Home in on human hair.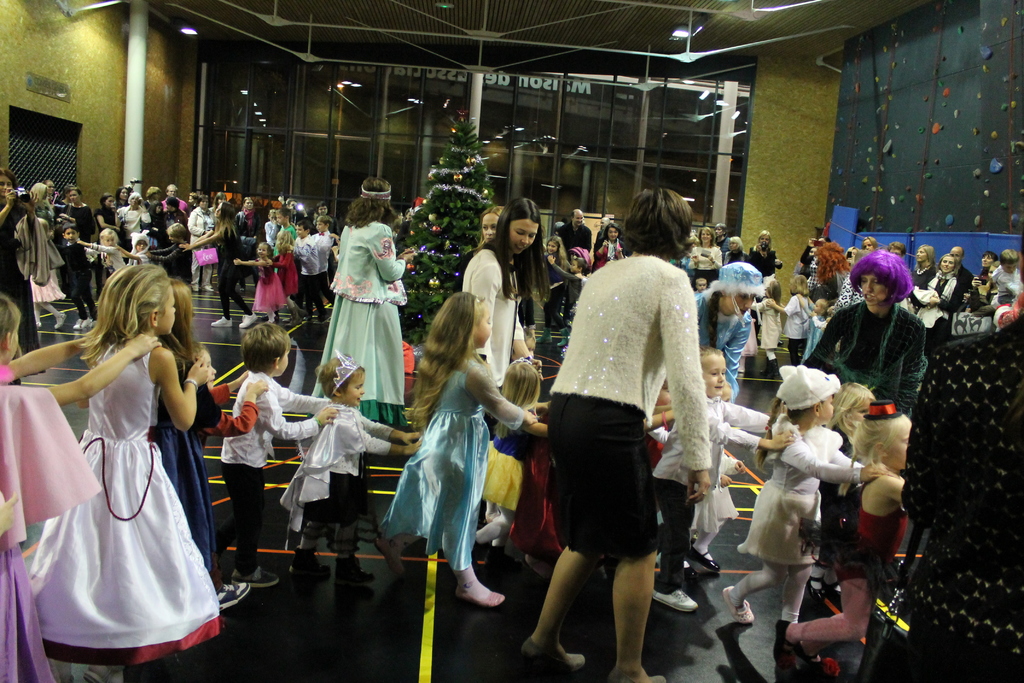
Homed in at 619/183/717/258.
